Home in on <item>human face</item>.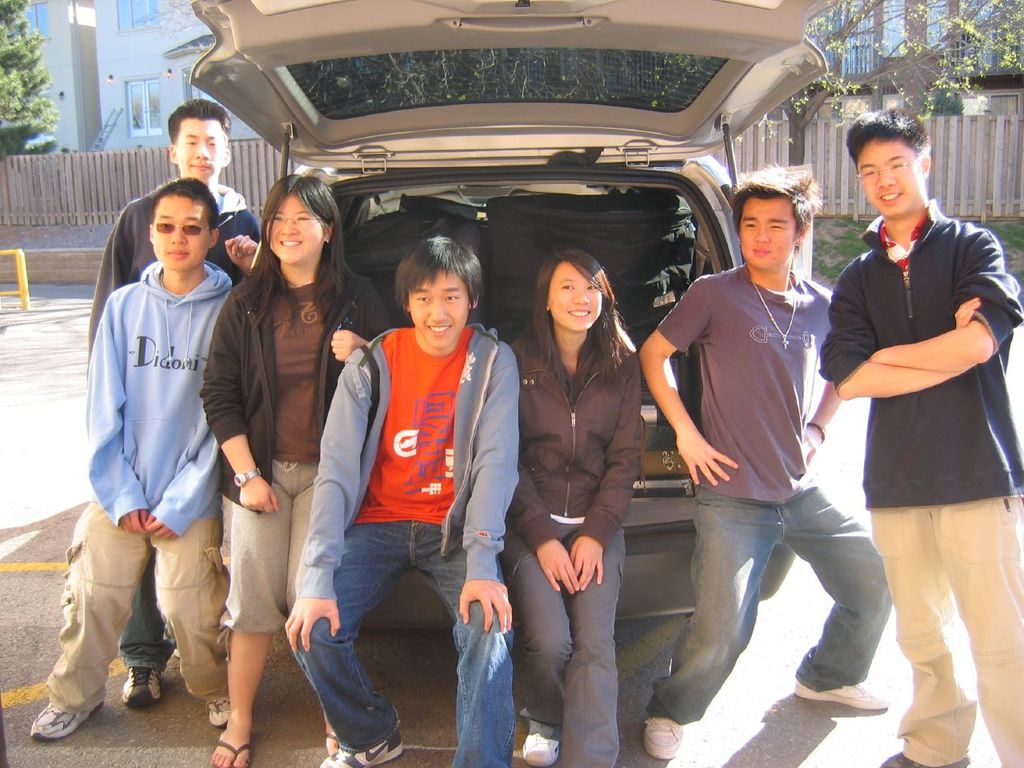
Homed in at rect(262, 195, 320, 265).
